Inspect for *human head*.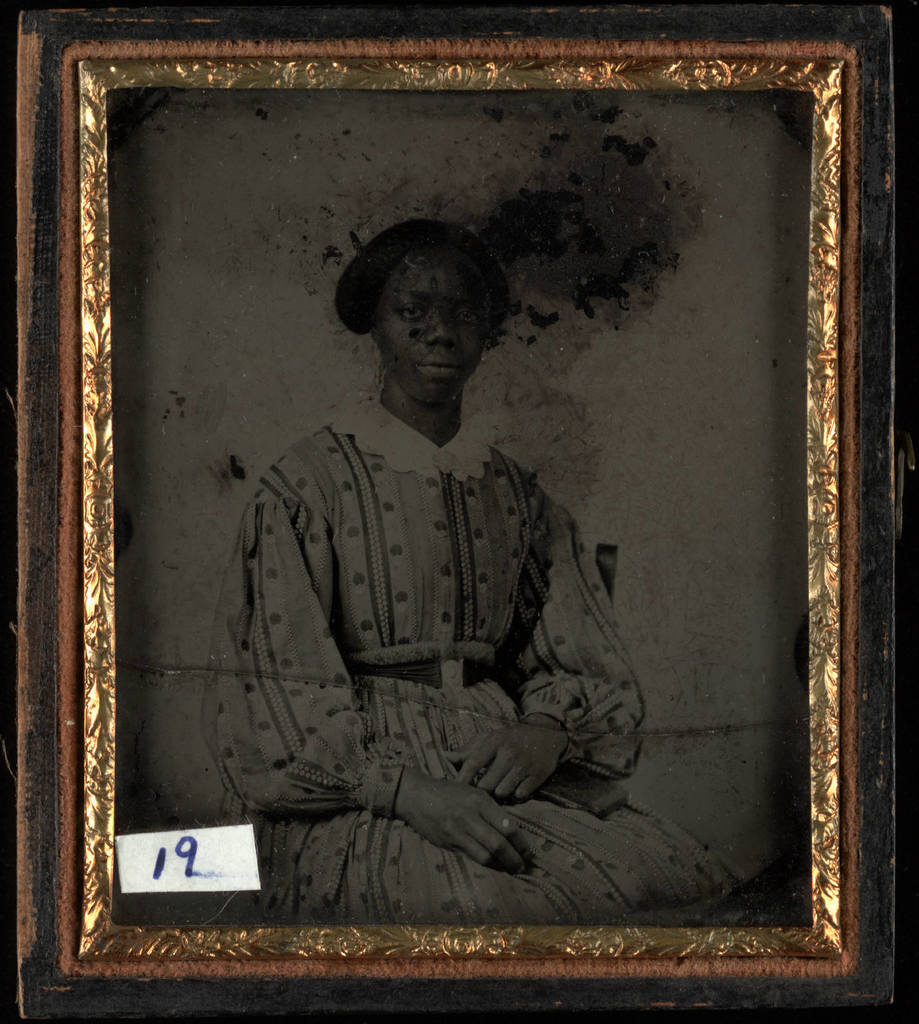
Inspection: (335,215,504,401).
